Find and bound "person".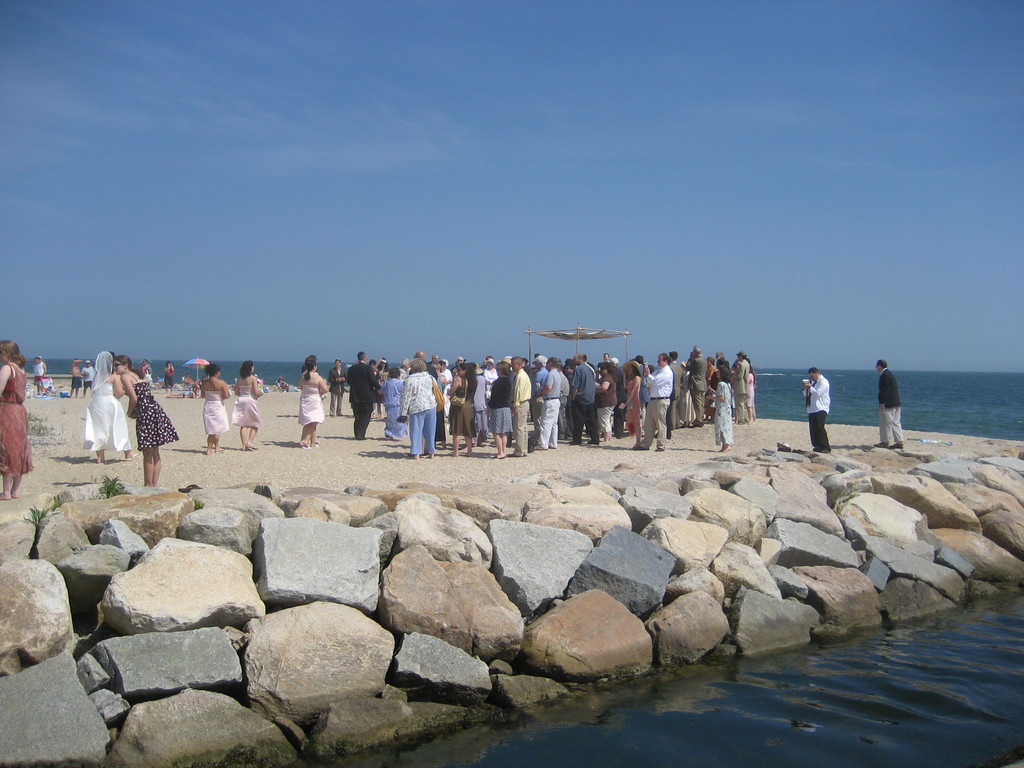
Bound: detection(1, 342, 31, 504).
